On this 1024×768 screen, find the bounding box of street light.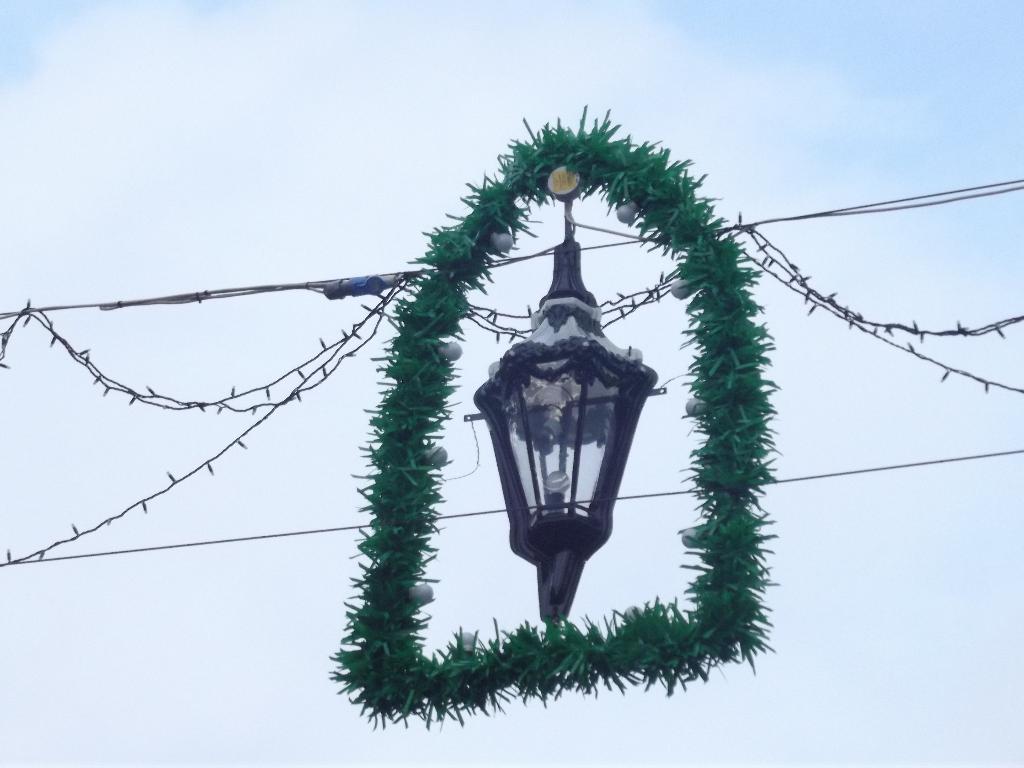
Bounding box: detection(460, 236, 662, 721).
